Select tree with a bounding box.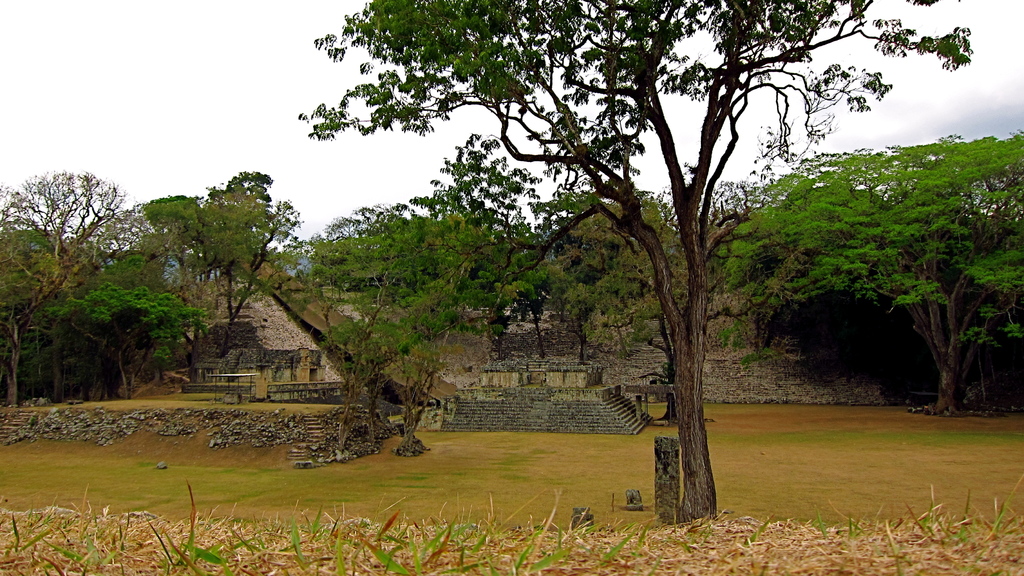
BBox(289, 128, 544, 487).
